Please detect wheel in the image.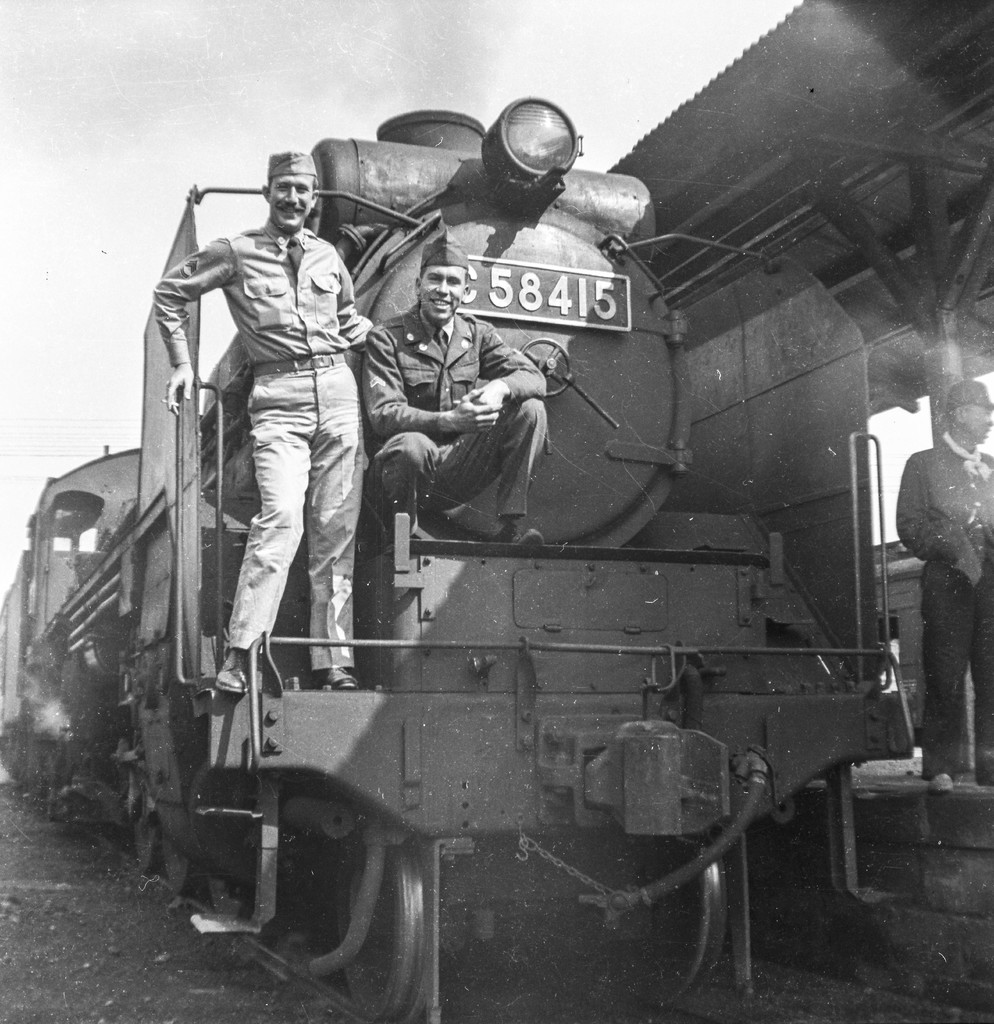
619/819/734/1006.
